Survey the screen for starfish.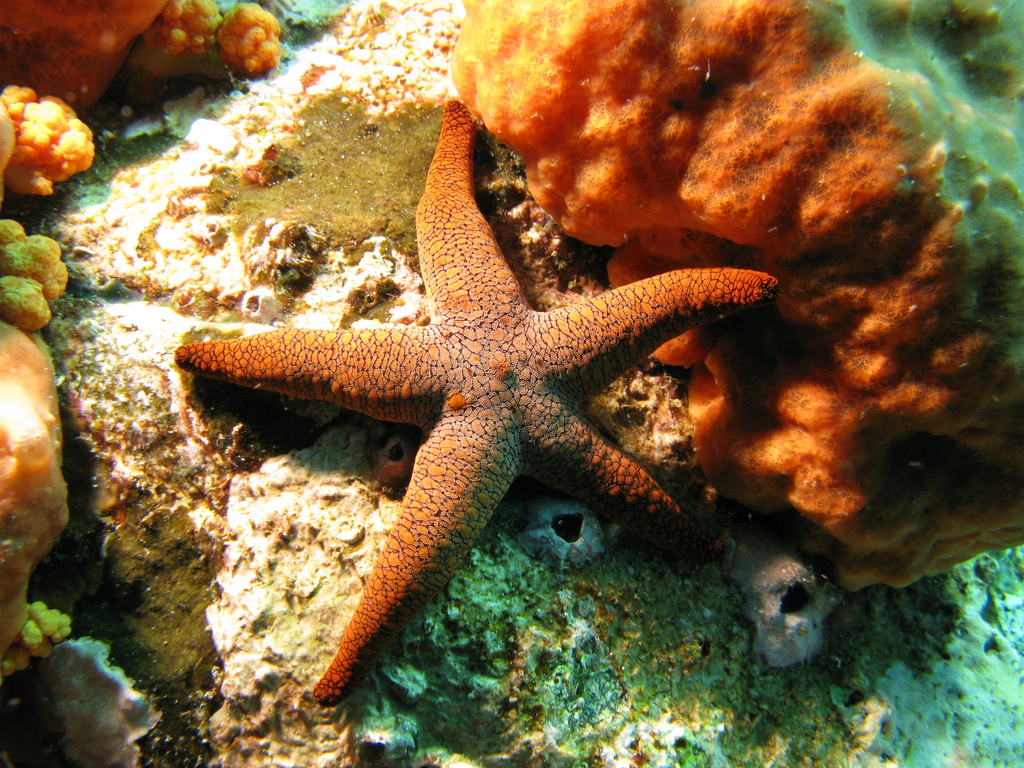
Survey found: (x1=173, y1=94, x2=783, y2=709).
